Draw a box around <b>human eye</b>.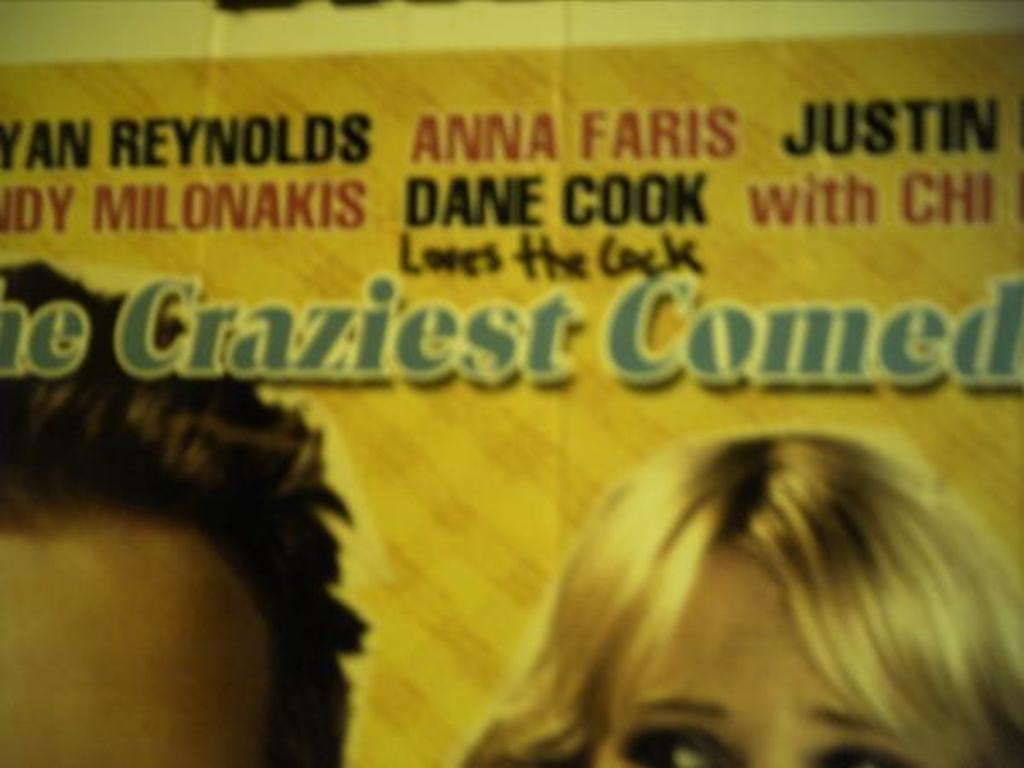
(809, 734, 901, 766).
